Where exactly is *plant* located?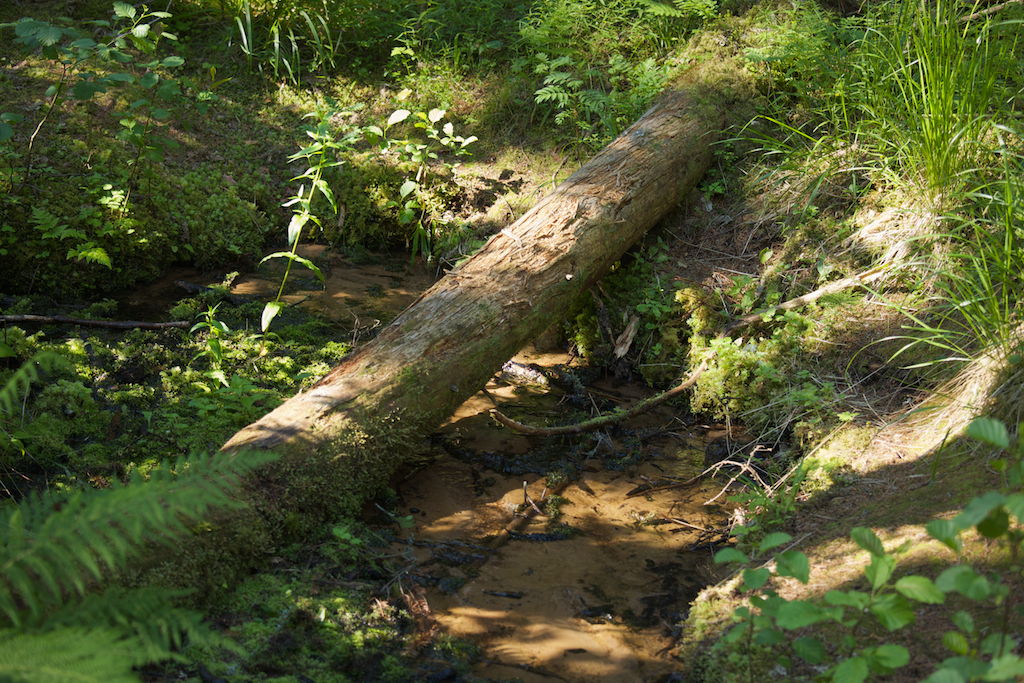
Its bounding box is <box>644,69,1014,493</box>.
